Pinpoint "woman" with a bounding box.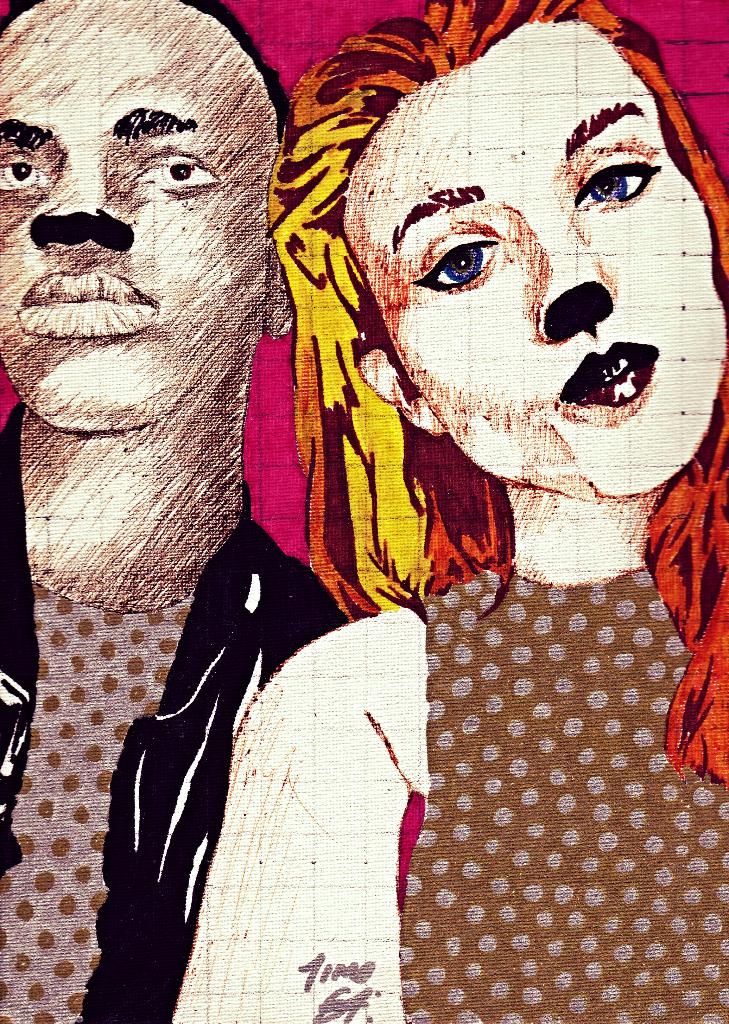
<box>96,33,725,956</box>.
